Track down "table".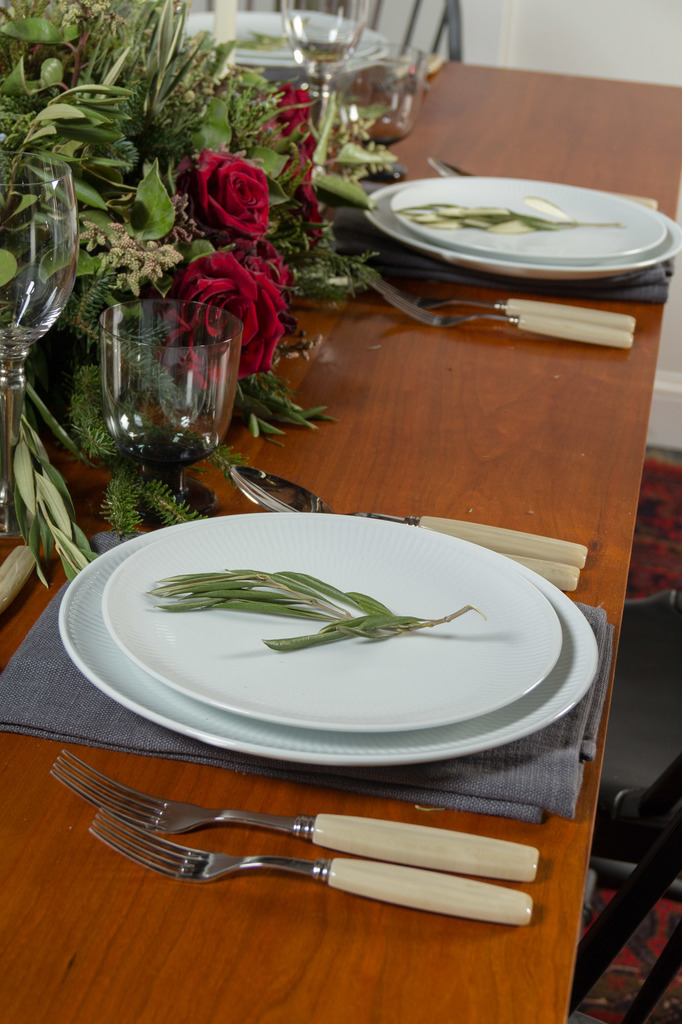
Tracked to (x1=0, y1=30, x2=681, y2=1023).
